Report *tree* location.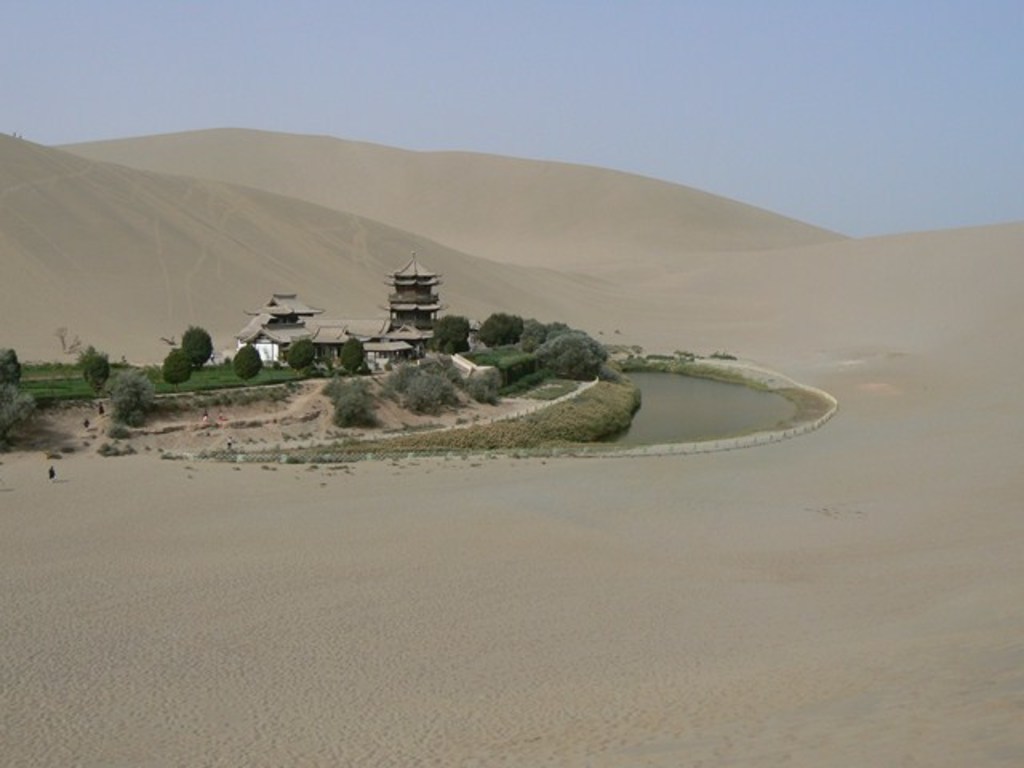
Report: bbox=(232, 341, 264, 392).
